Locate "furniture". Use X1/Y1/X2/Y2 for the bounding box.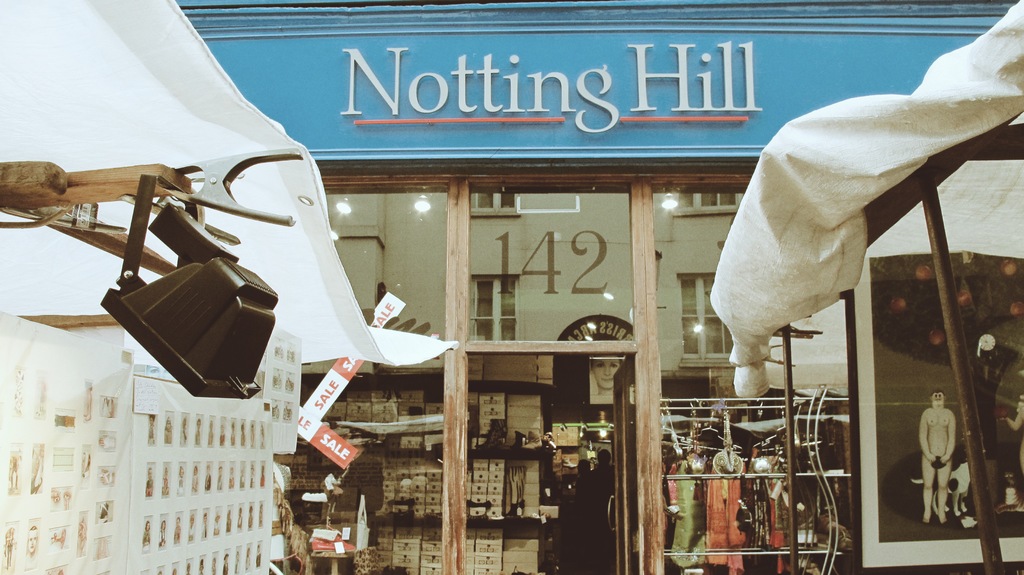
659/388/850/574.
